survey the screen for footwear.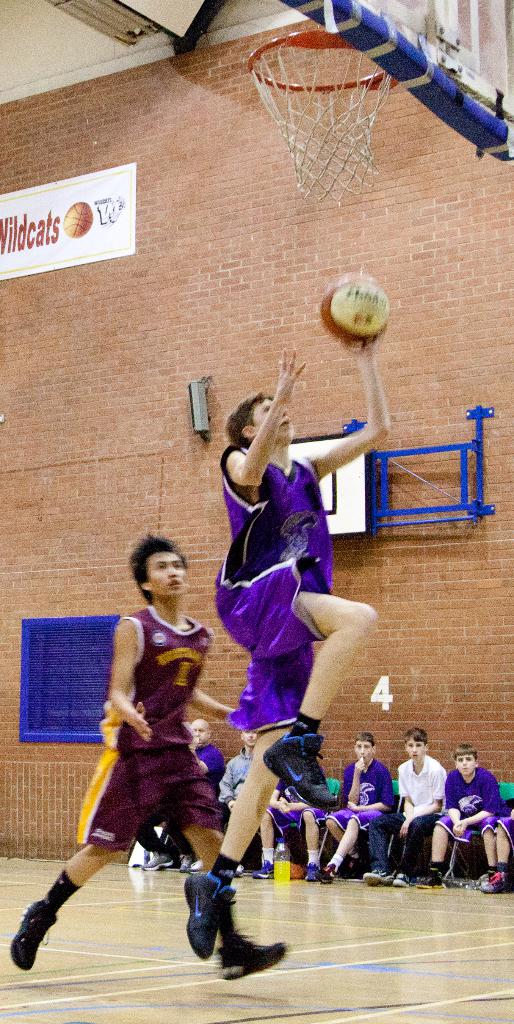
Survey found: <region>320, 863, 334, 883</region>.
